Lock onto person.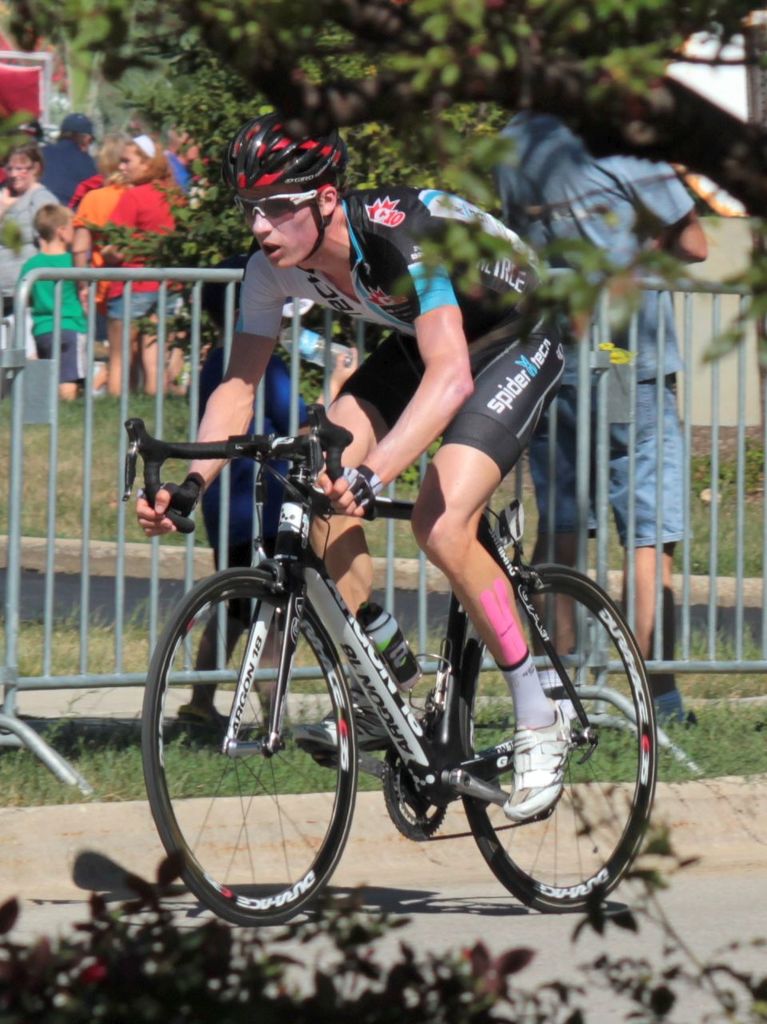
Locked: (left=70, top=159, right=133, bottom=369).
